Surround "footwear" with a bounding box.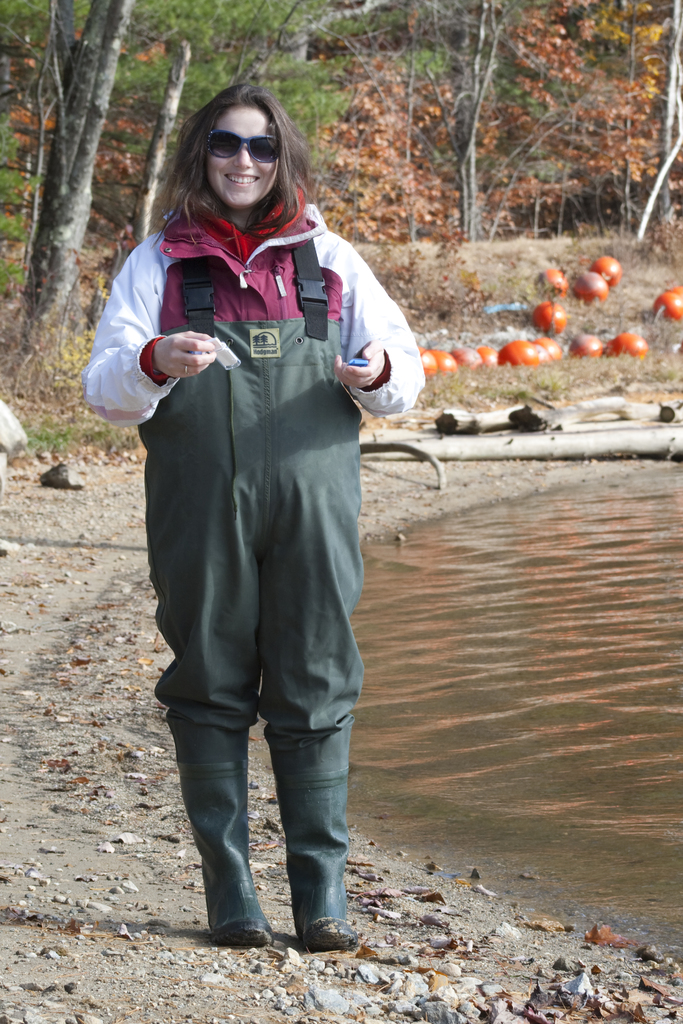
(x1=296, y1=914, x2=359, y2=954).
